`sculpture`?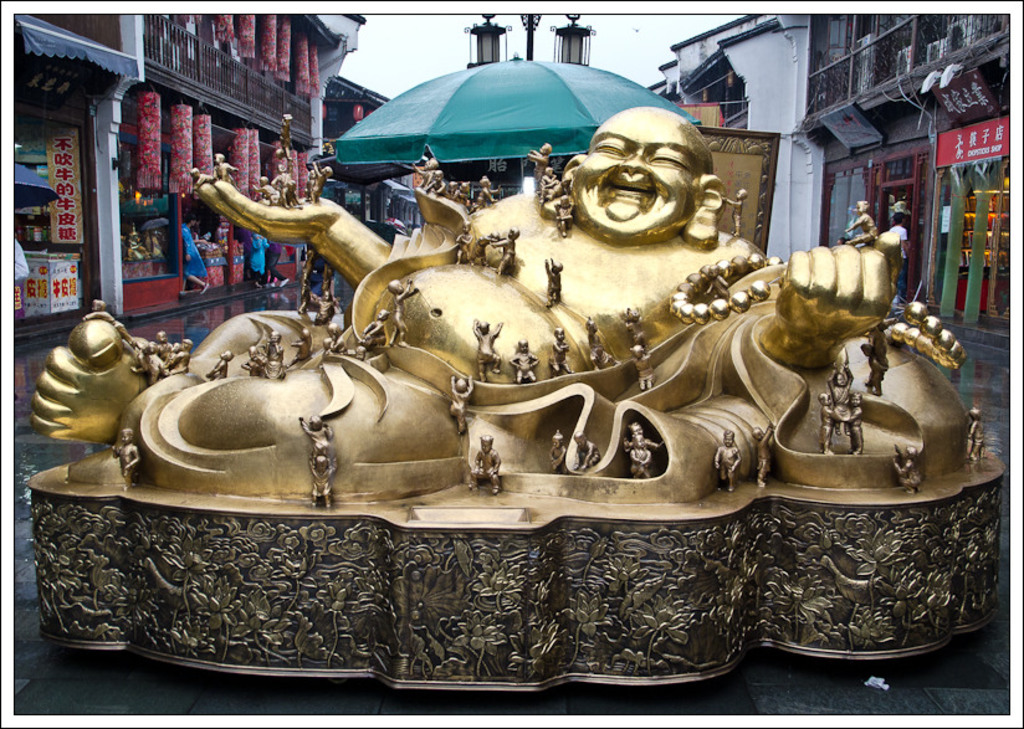
x1=137, y1=332, x2=195, y2=384
